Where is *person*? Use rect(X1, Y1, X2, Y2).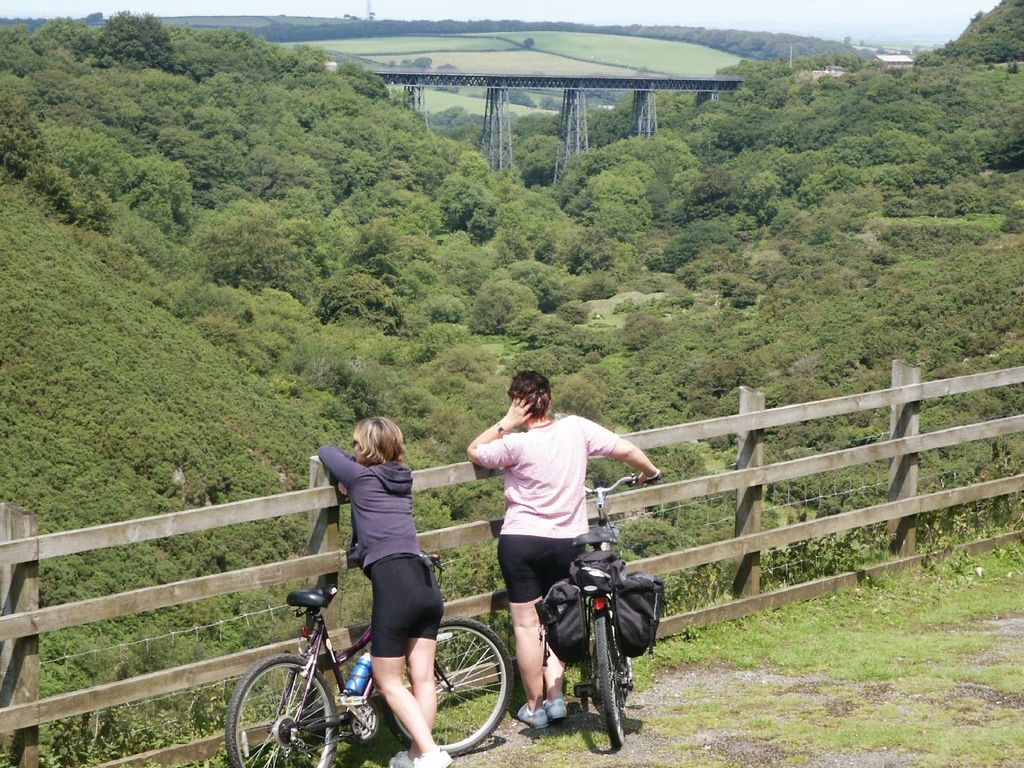
rect(315, 410, 455, 767).
